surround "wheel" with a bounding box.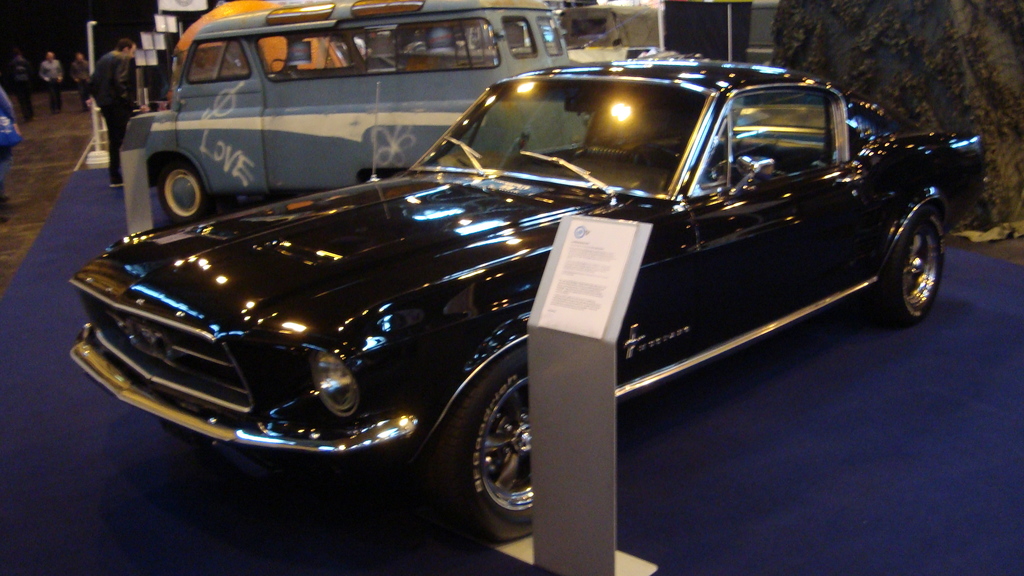
x1=876 y1=207 x2=943 y2=324.
